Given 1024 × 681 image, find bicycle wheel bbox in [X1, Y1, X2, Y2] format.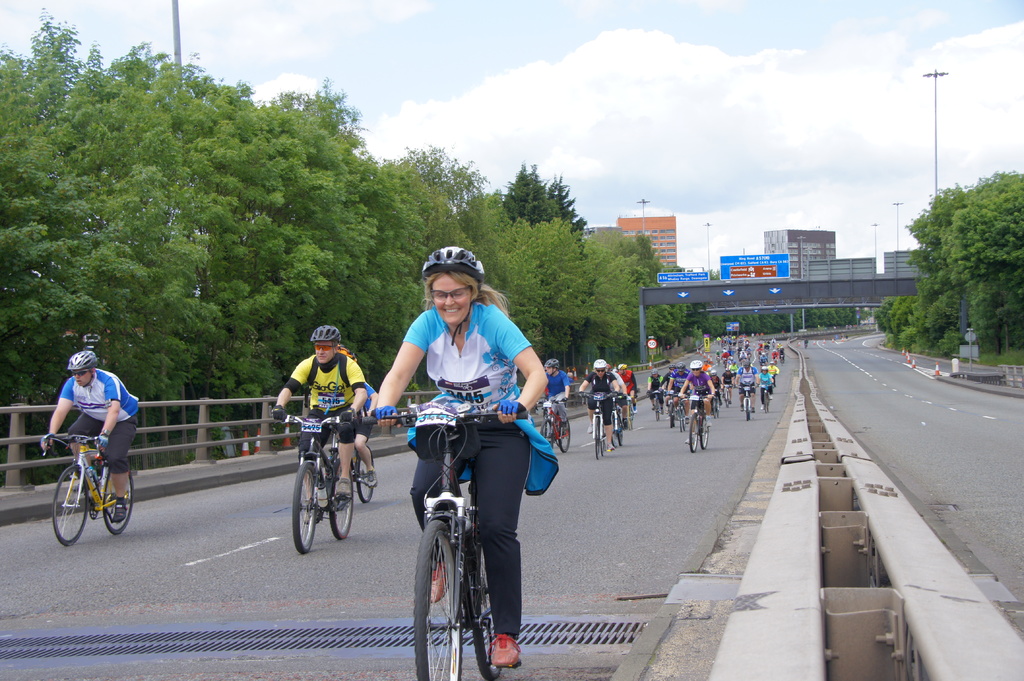
[541, 419, 553, 447].
